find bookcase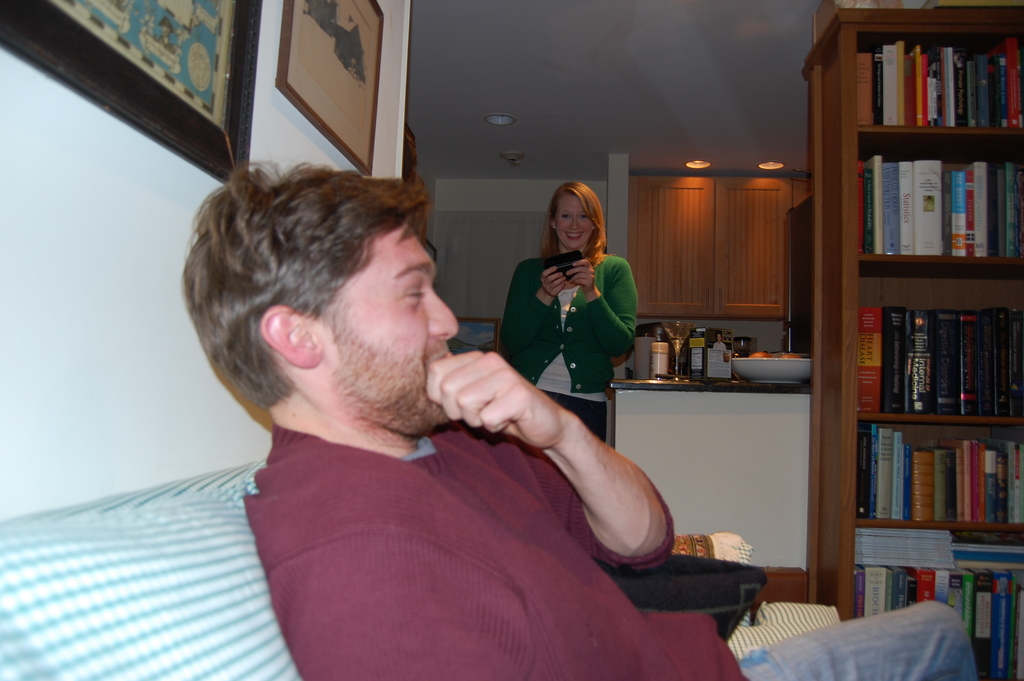
region(804, 0, 1016, 646)
